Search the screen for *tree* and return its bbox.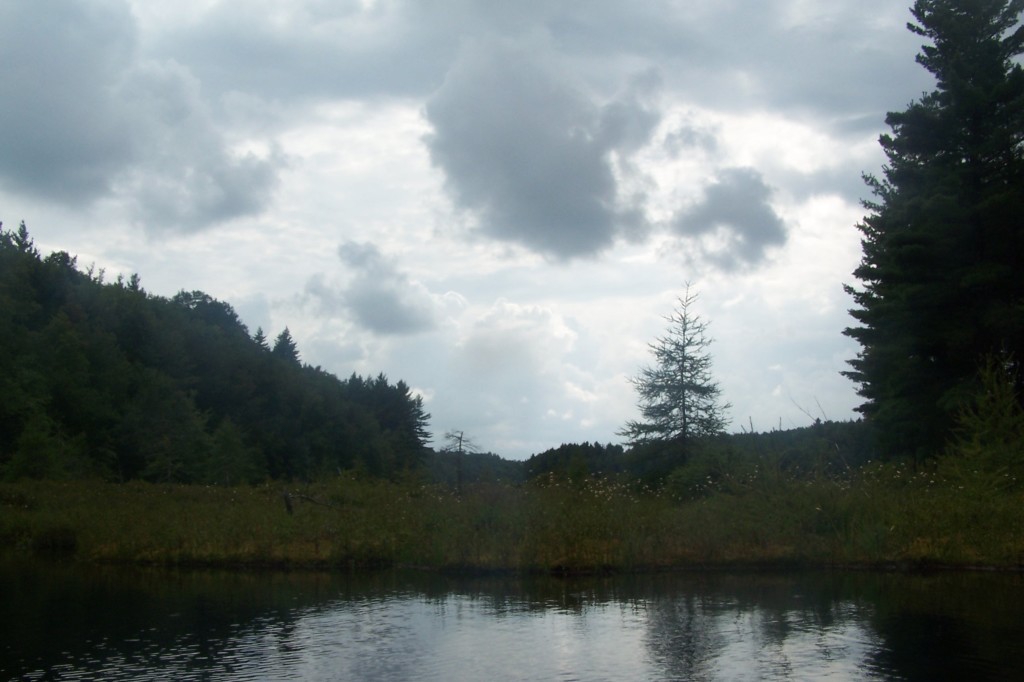
Found: {"left": 521, "top": 438, "right": 626, "bottom": 481}.
